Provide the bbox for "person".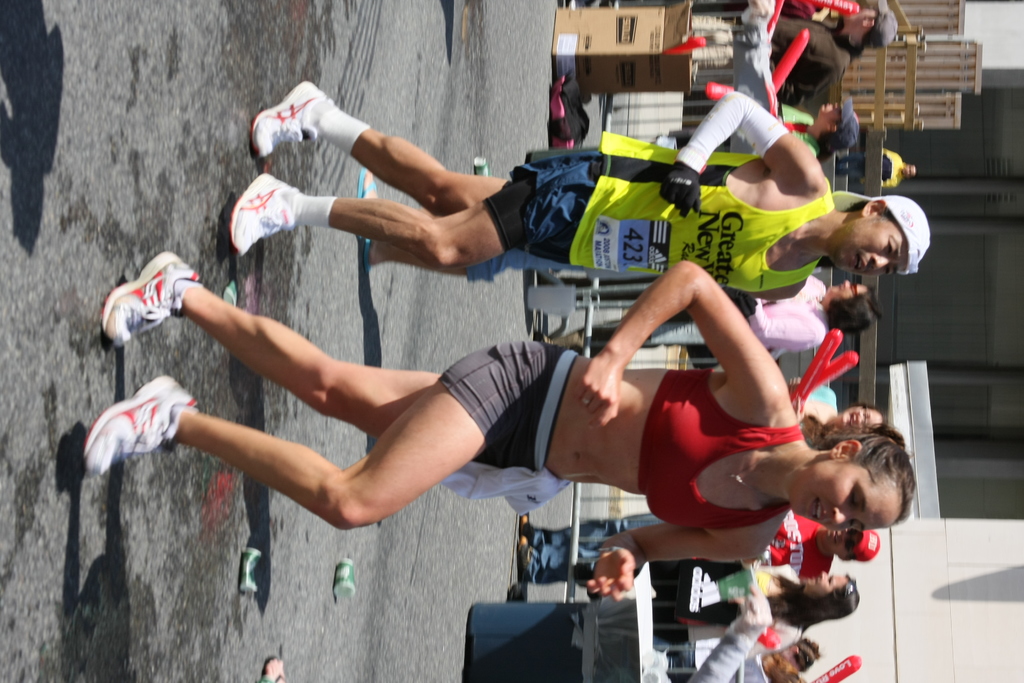
(x1=764, y1=509, x2=877, y2=565).
